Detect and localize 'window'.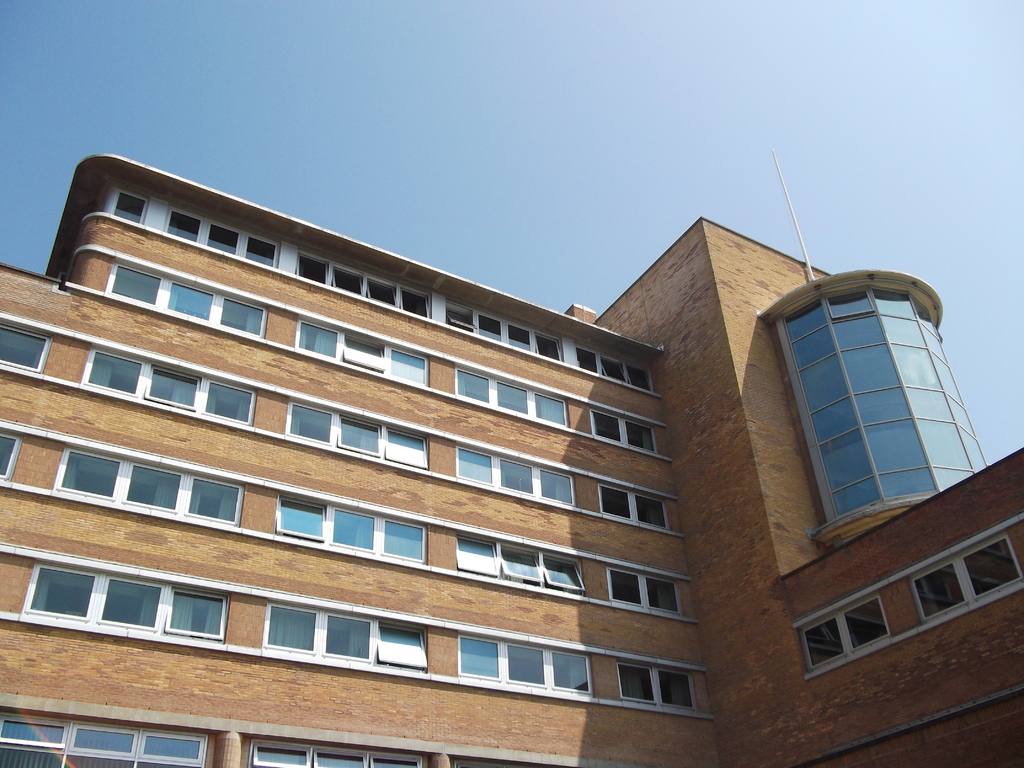
Localized at select_region(604, 569, 689, 612).
